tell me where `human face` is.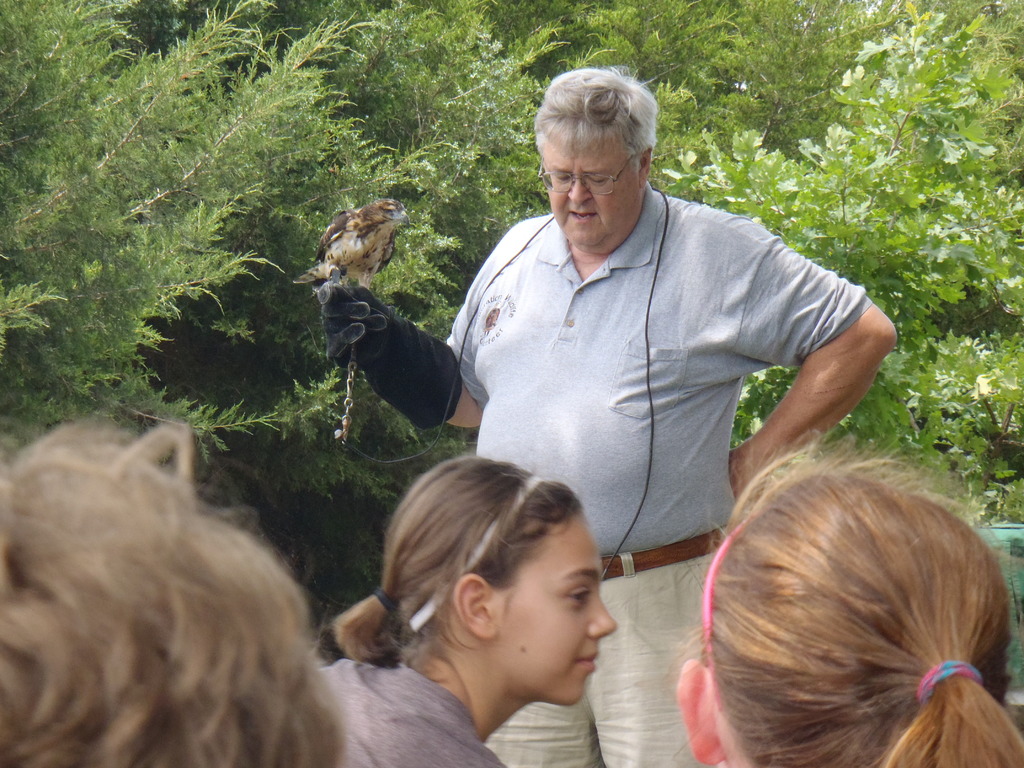
`human face` is at <bbox>519, 524, 618, 703</bbox>.
